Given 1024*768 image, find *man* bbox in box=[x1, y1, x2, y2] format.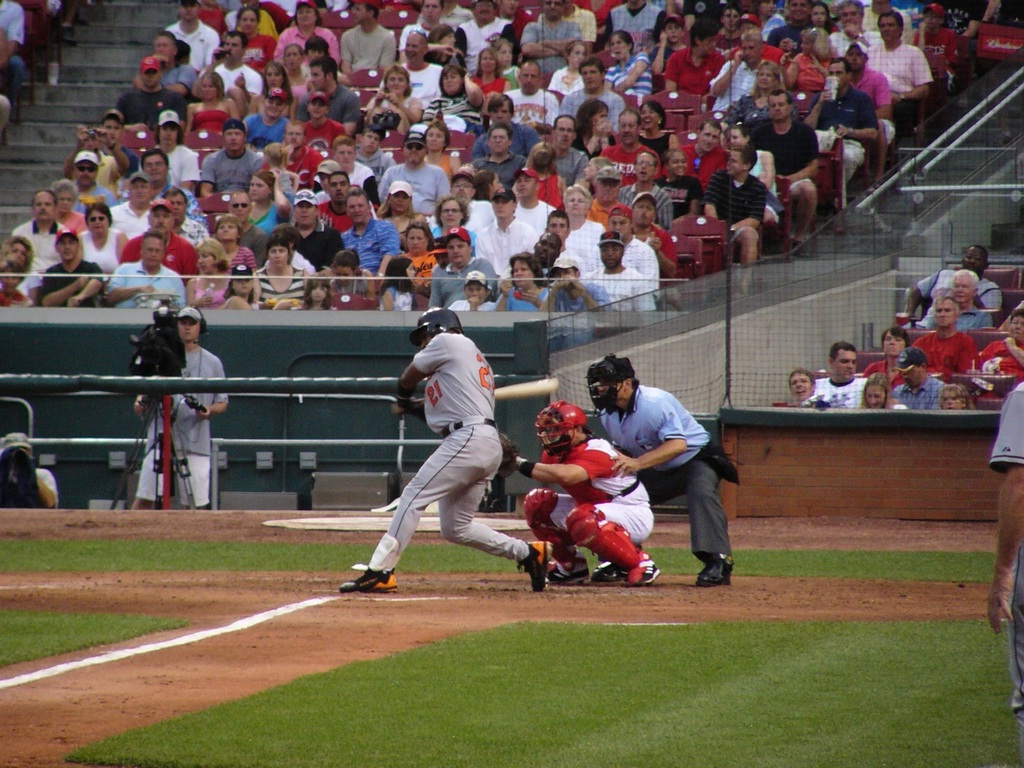
box=[328, 3, 408, 75].
